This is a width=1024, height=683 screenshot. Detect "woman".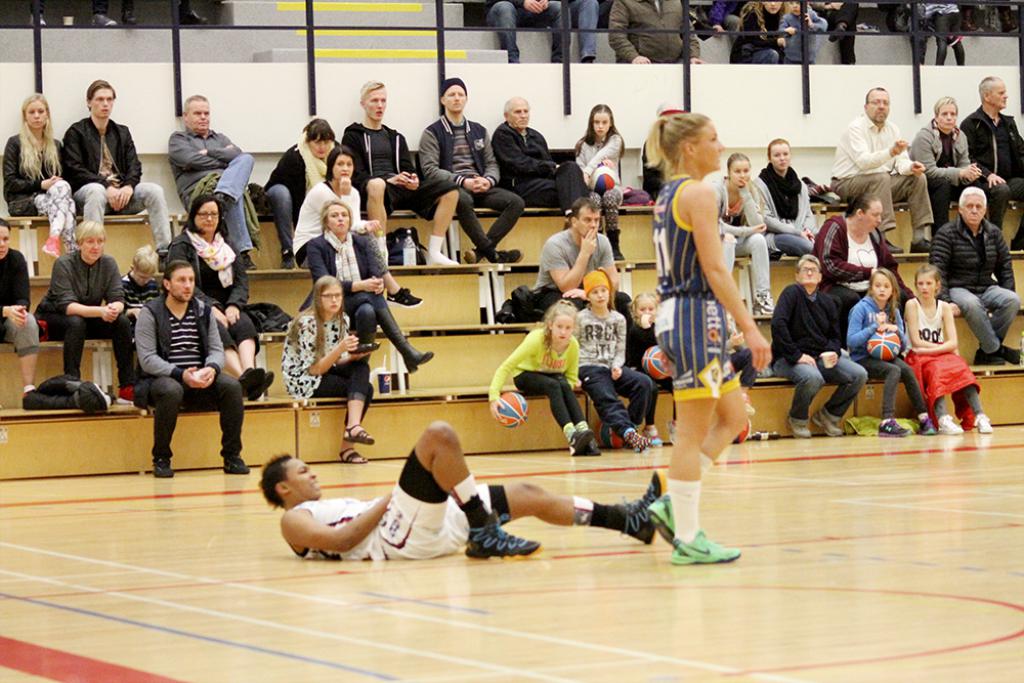
[639, 96, 770, 560].
